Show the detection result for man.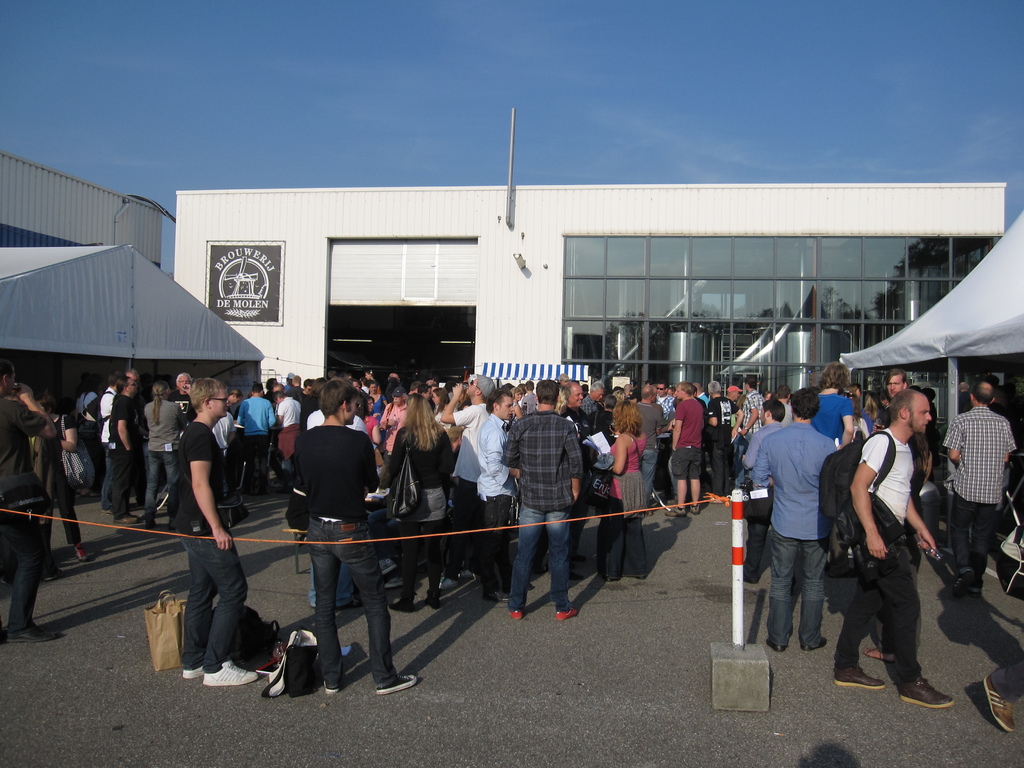
bbox(835, 390, 959, 703).
